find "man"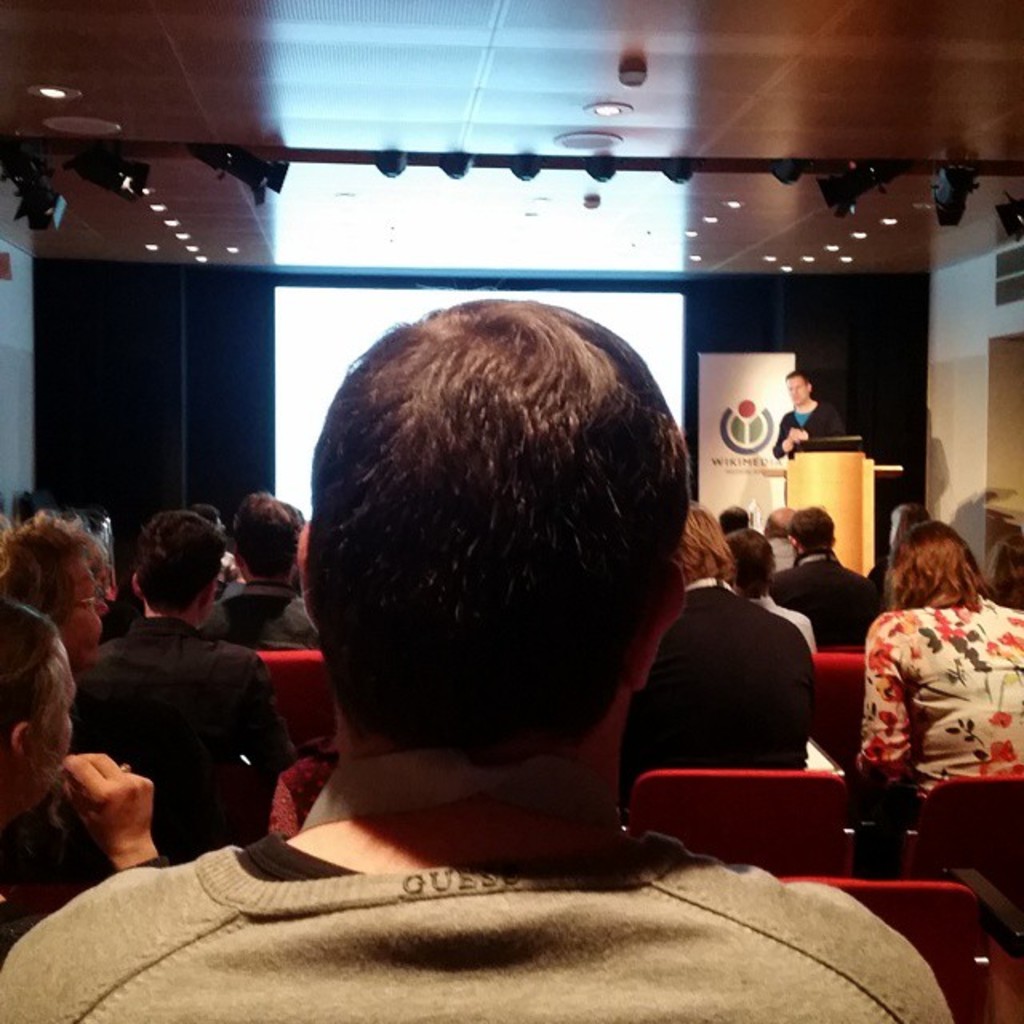
0:282:954:1022
